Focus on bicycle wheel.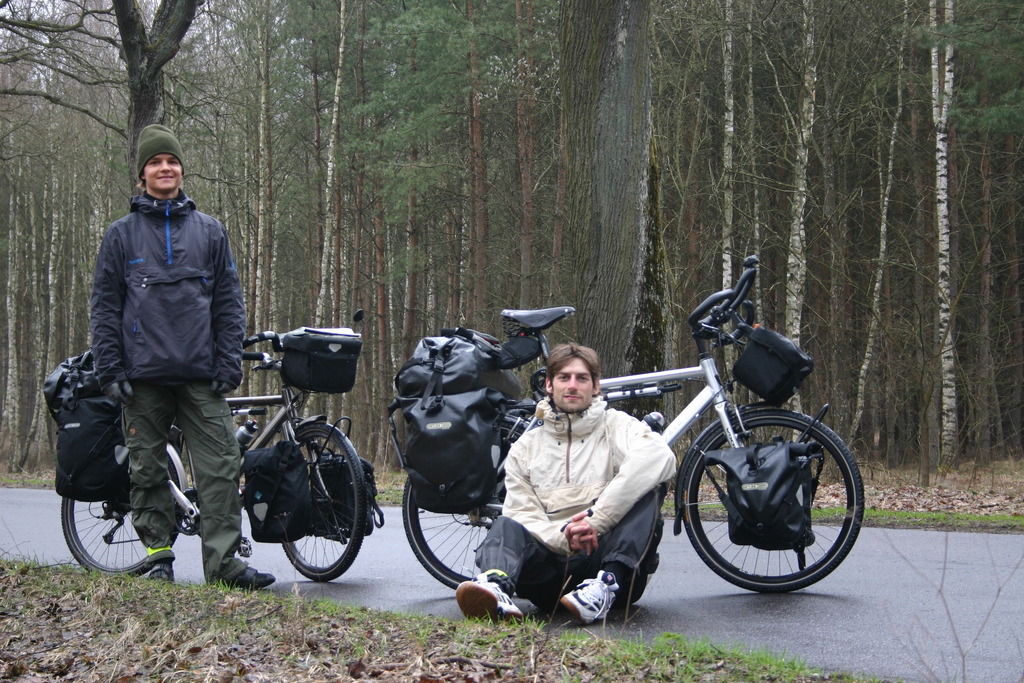
Focused at detection(404, 423, 530, 588).
